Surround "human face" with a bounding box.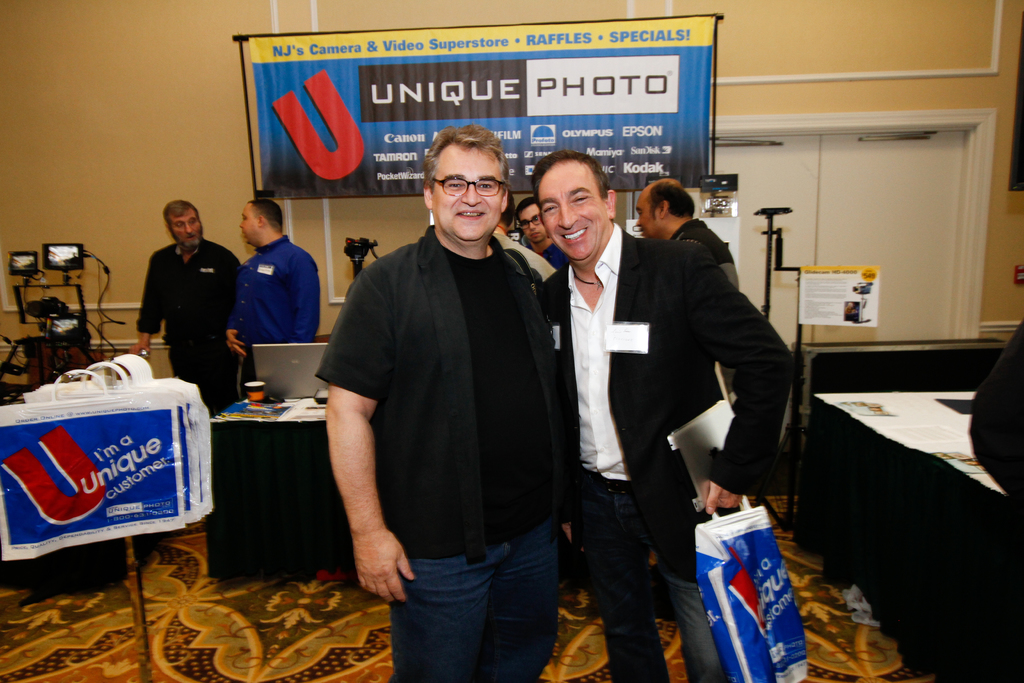
(x1=535, y1=160, x2=612, y2=259).
